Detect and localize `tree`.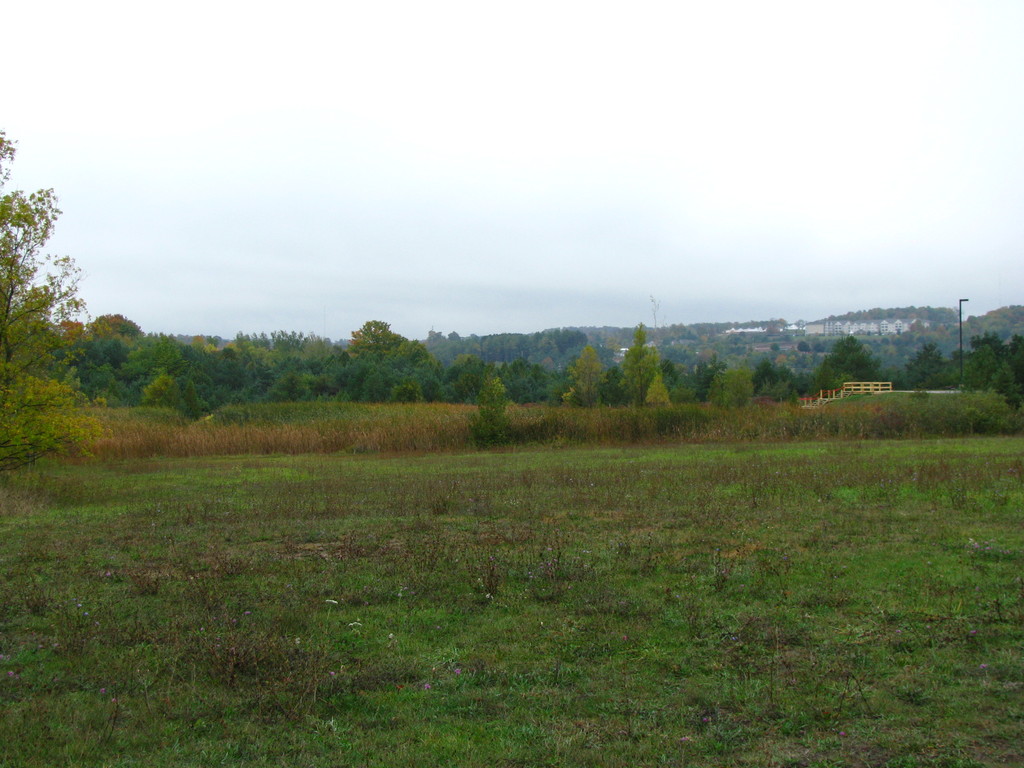
Localized at rect(0, 125, 108, 477).
